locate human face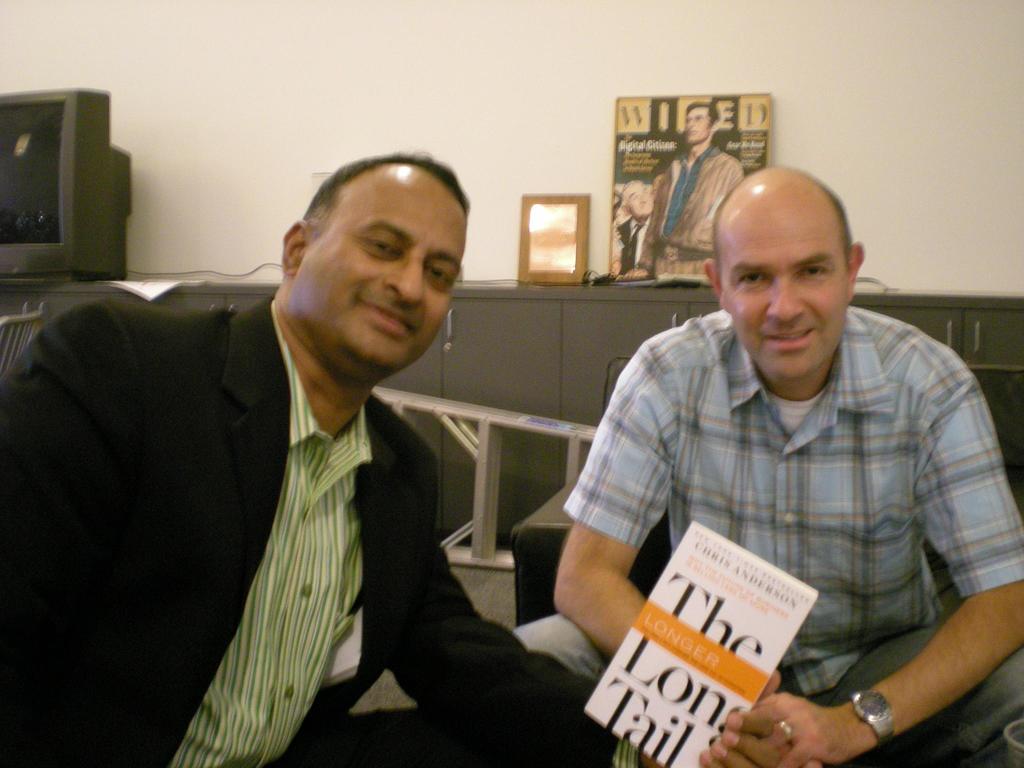
BBox(292, 178, 461, 367)
